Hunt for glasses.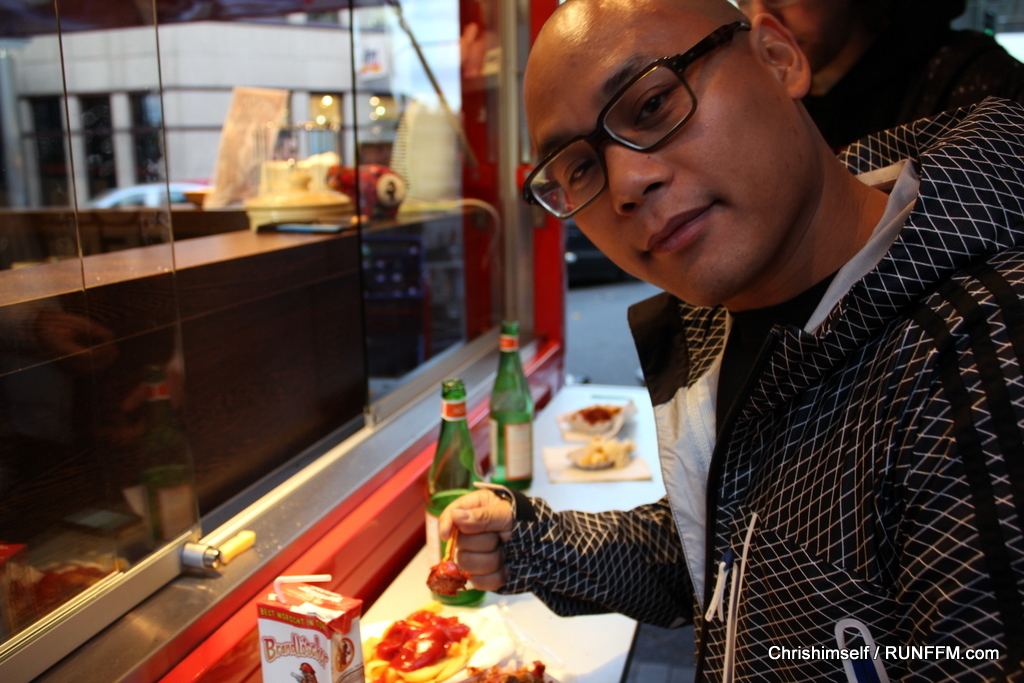
Hunted down at detection(543, 53, 763, 191).
